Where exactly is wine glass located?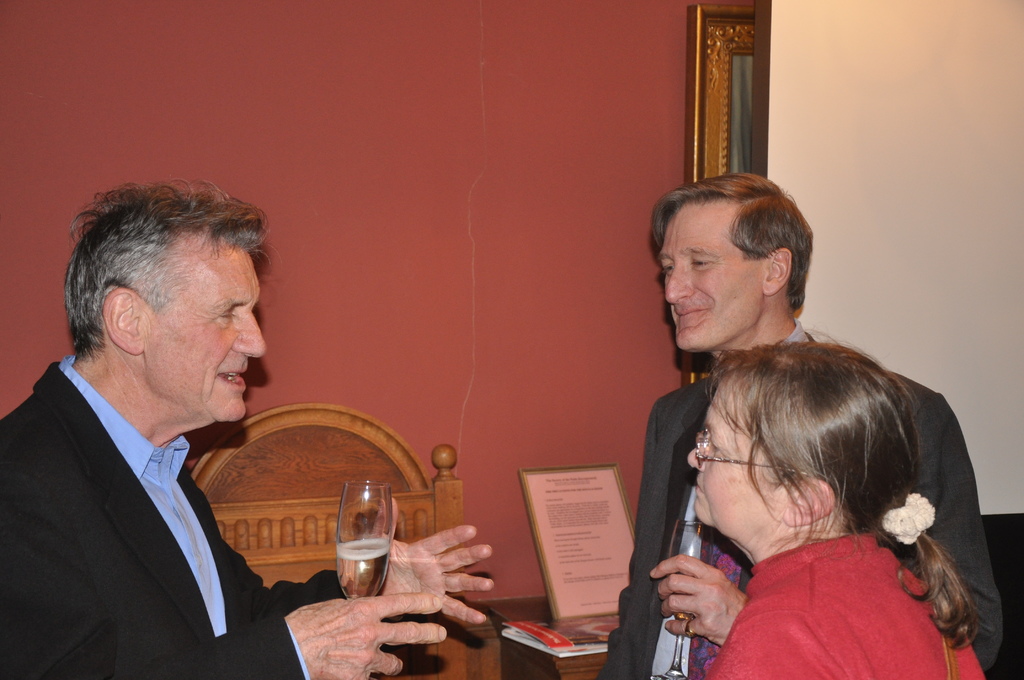
Its bounding box is (332, 482, 394, 599).
